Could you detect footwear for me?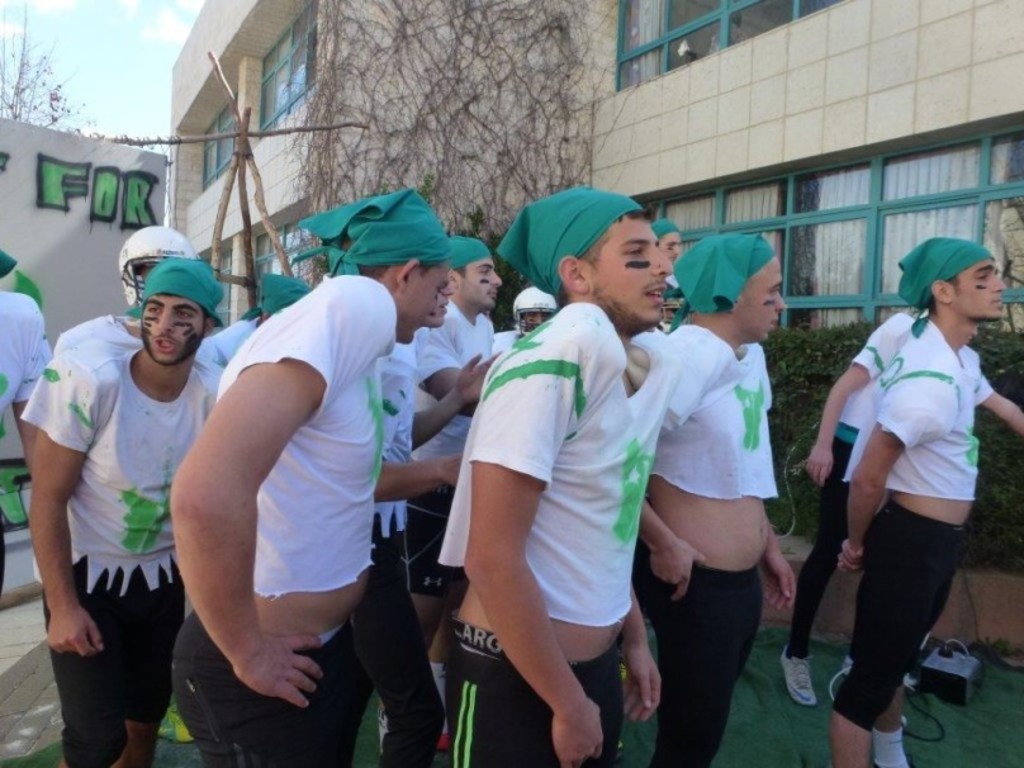
Detection result: bbox(158, 702, 194, 744).
